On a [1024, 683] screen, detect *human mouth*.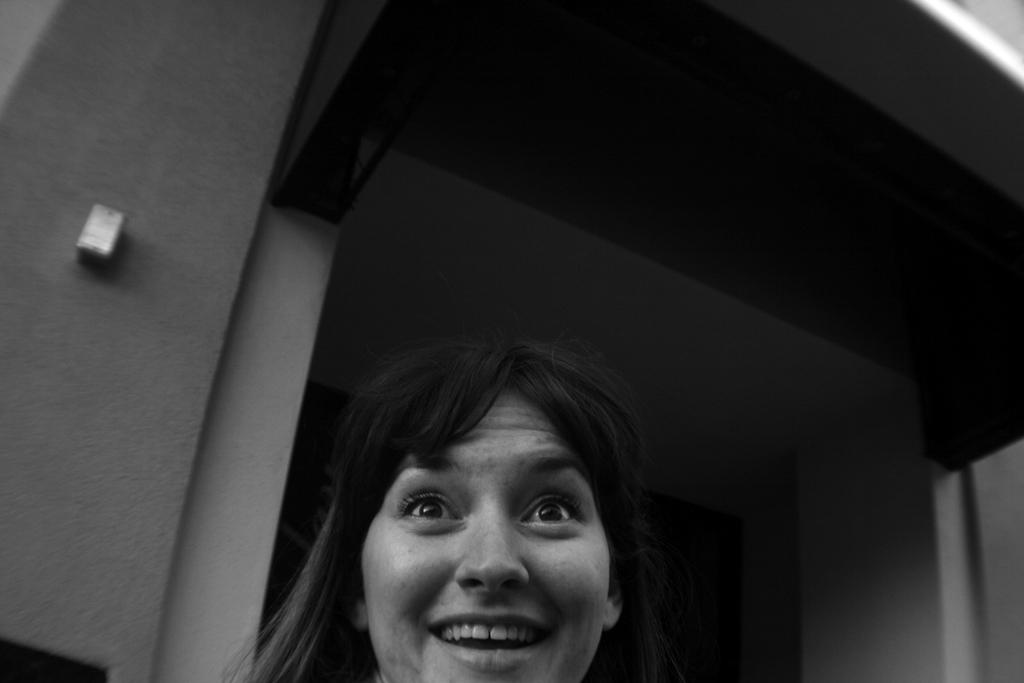
l=426, t=601, r=554, b=679.
